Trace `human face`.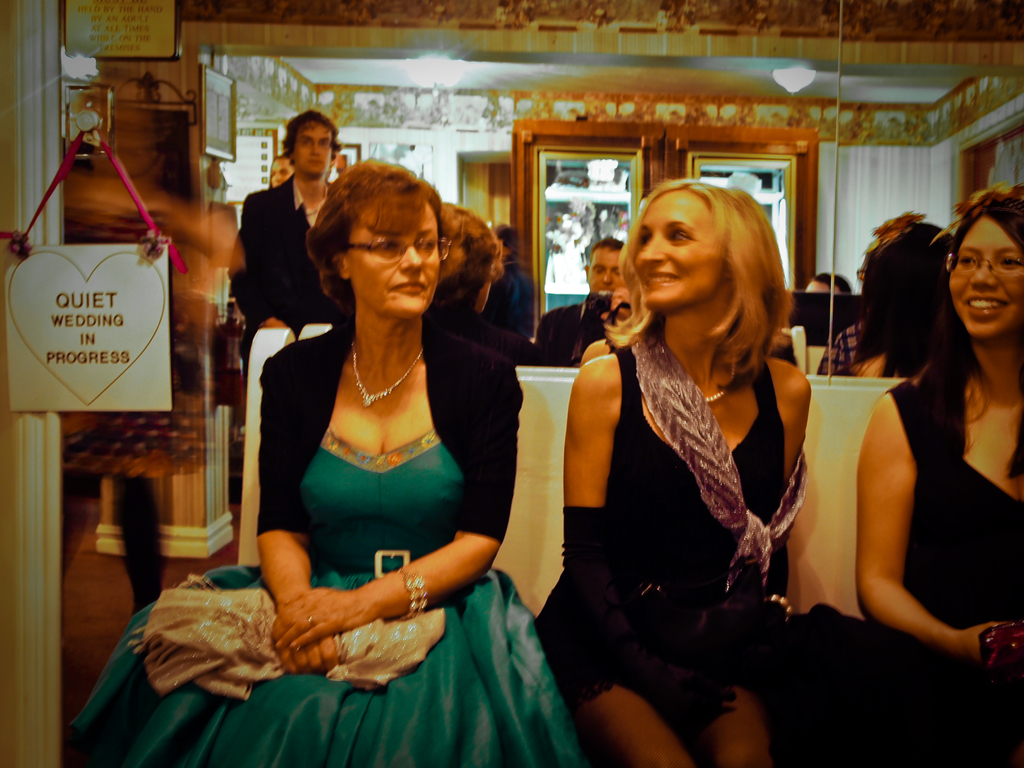
Traced to (x1=292, y1=121, x2=332, y2=179).
